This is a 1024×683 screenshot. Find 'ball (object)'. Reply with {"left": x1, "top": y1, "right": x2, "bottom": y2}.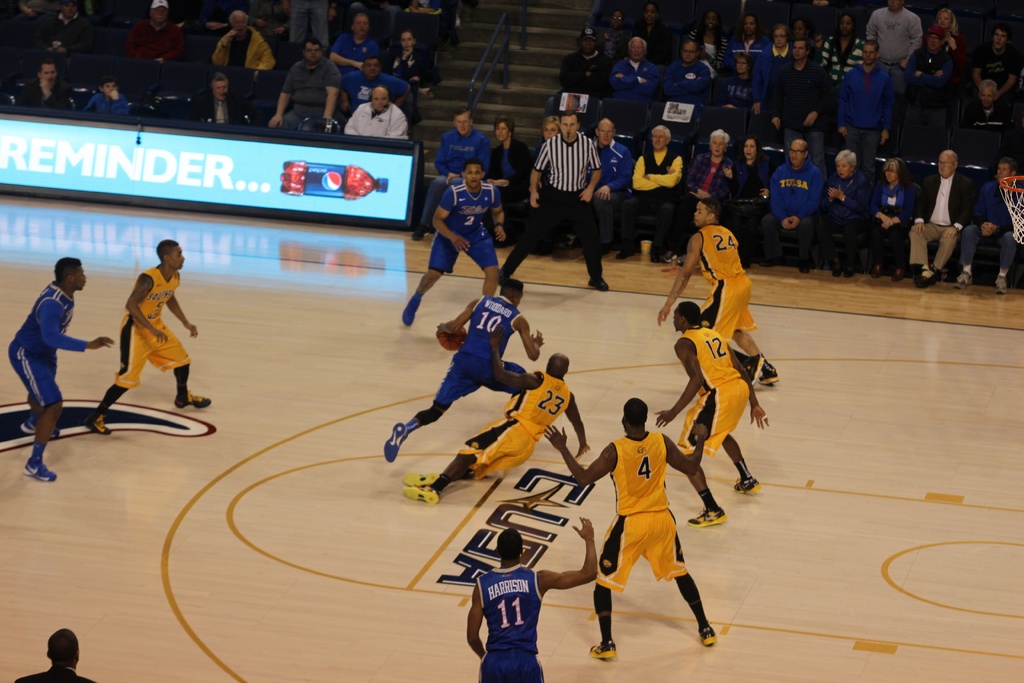
{"left": 438, "top": 325, "right": 466, "bottom": 350}.
